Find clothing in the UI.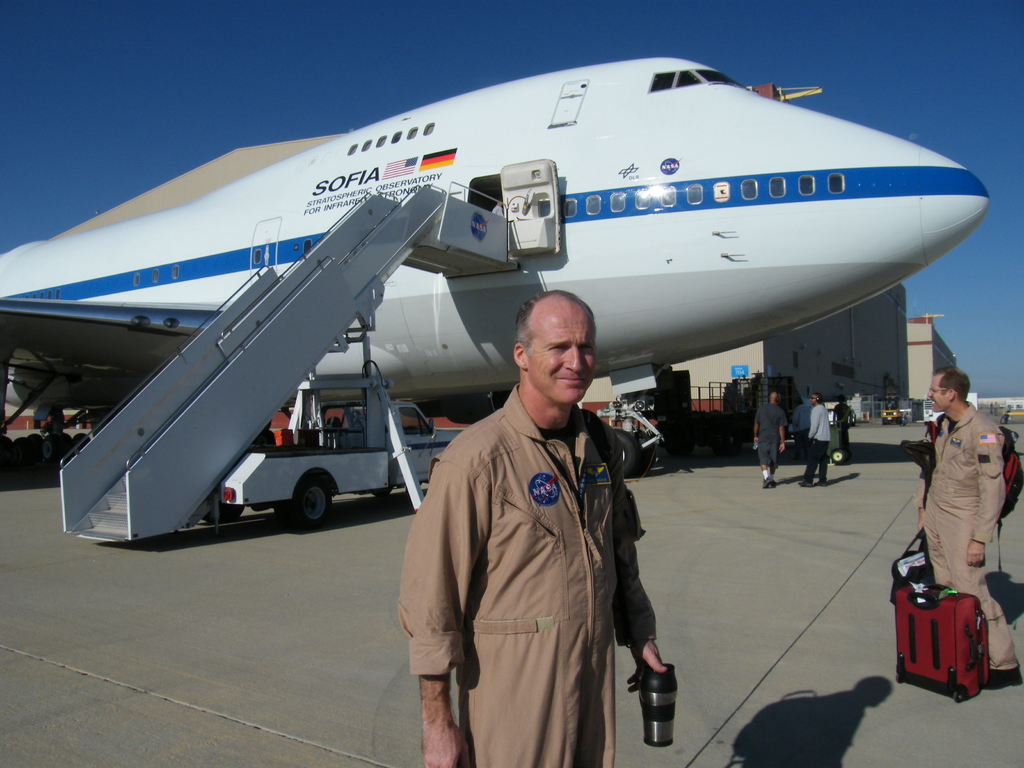
UI element at locate(754, 402, 787, 469).
